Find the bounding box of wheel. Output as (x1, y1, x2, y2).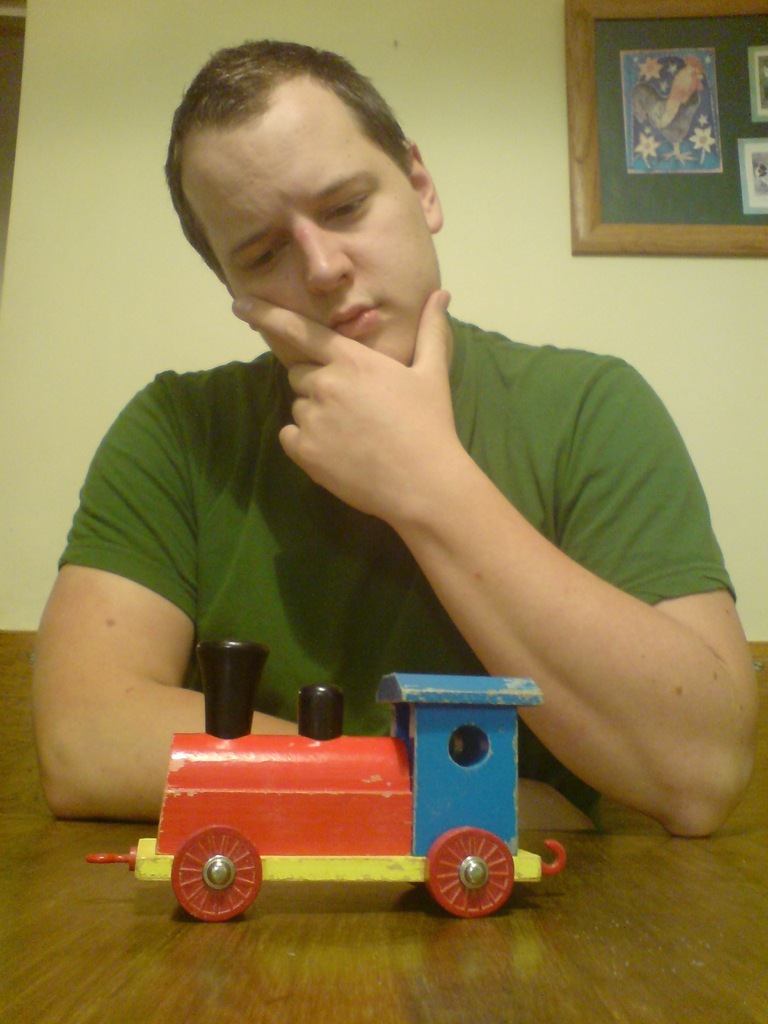
(171, 823, 262, 921).
